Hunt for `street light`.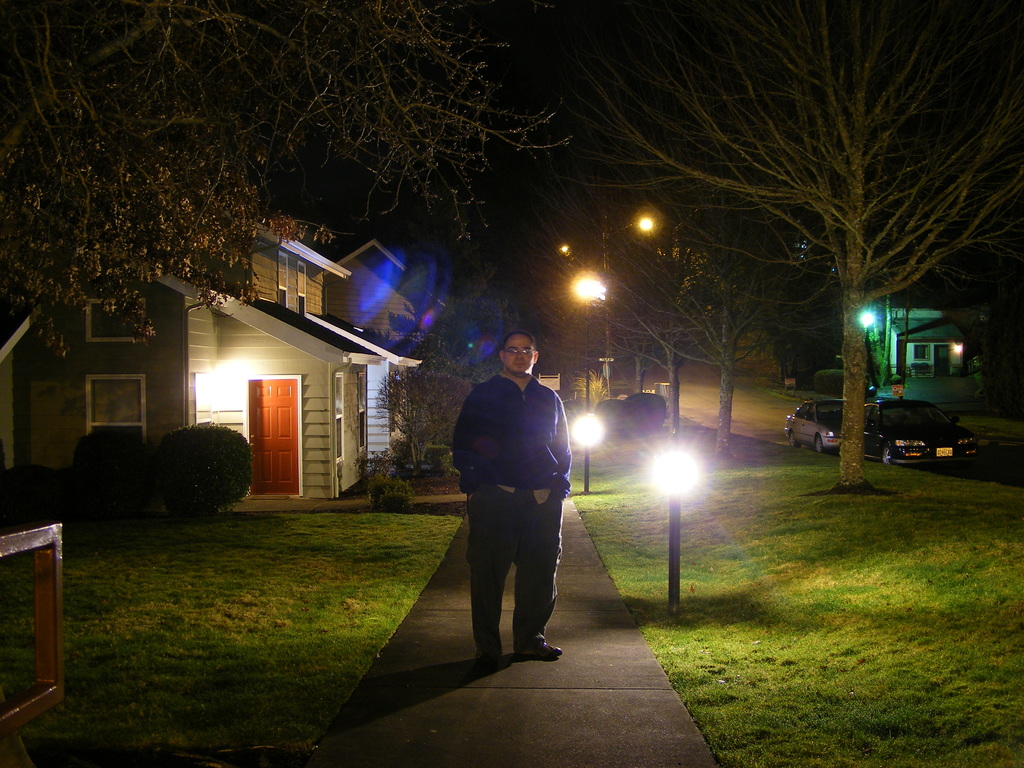
Hunted down at 559, 266, 603, 494.
